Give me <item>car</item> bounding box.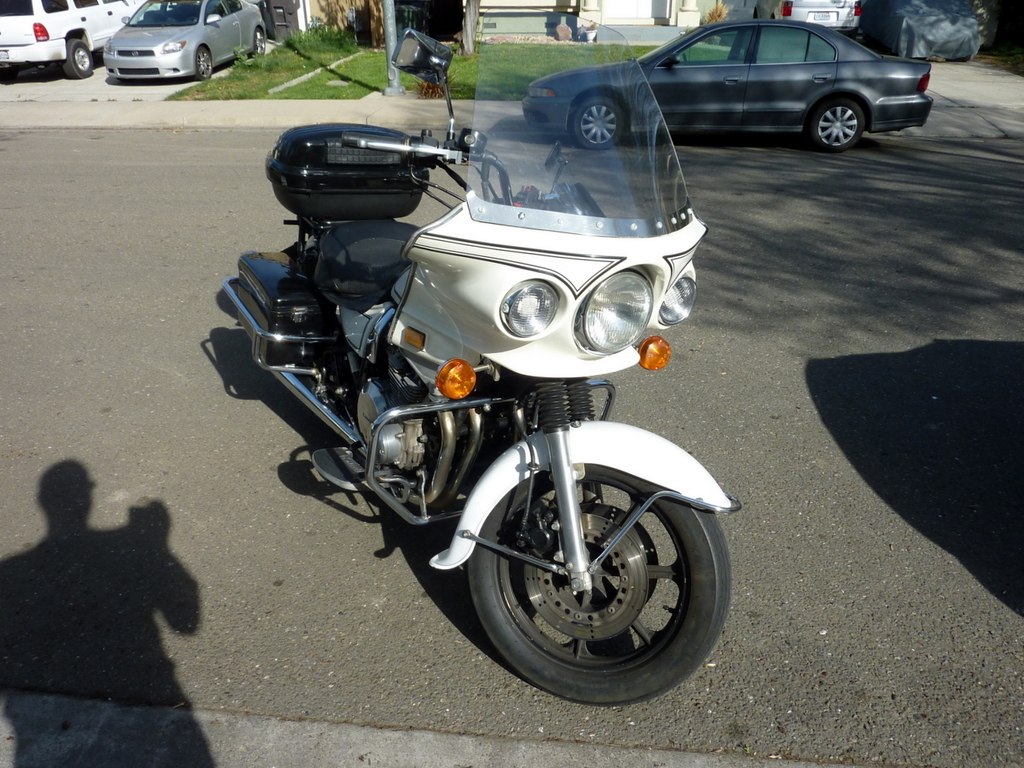
bbox=[0, 0, 136, 80].
